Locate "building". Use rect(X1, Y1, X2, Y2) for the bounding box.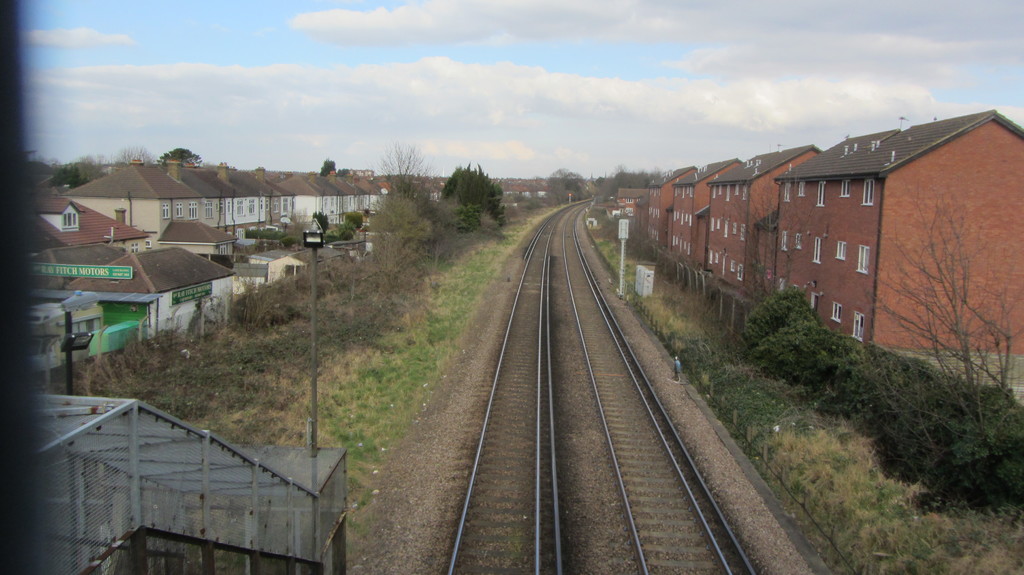
rect(14, 384, 346, 573).
